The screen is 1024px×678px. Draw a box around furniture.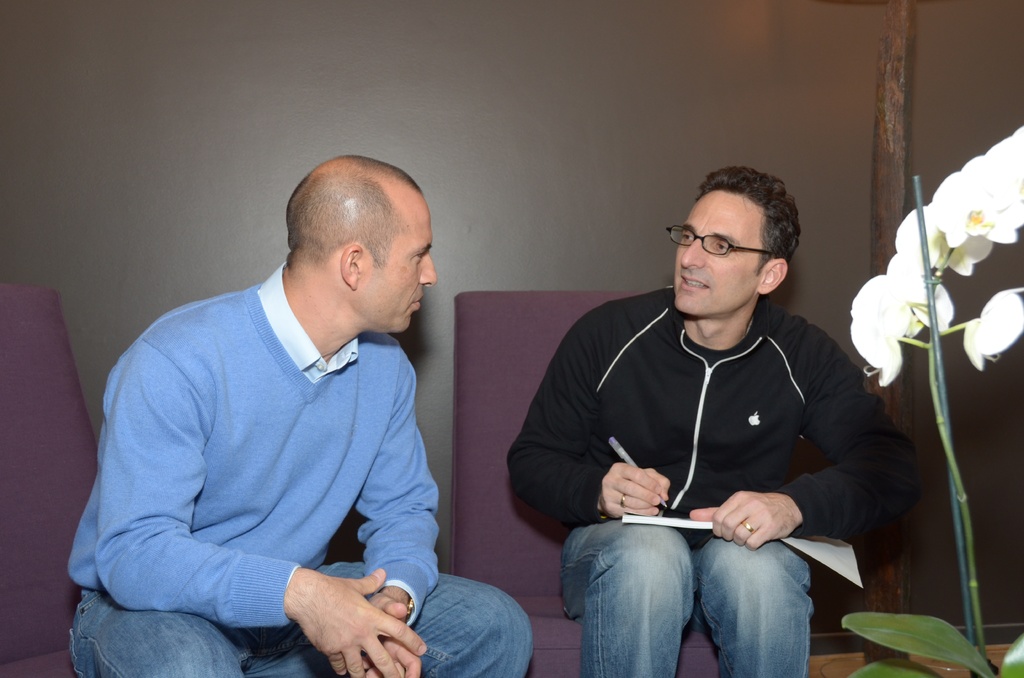
left=0, top=281, right=99, bottom=677.
